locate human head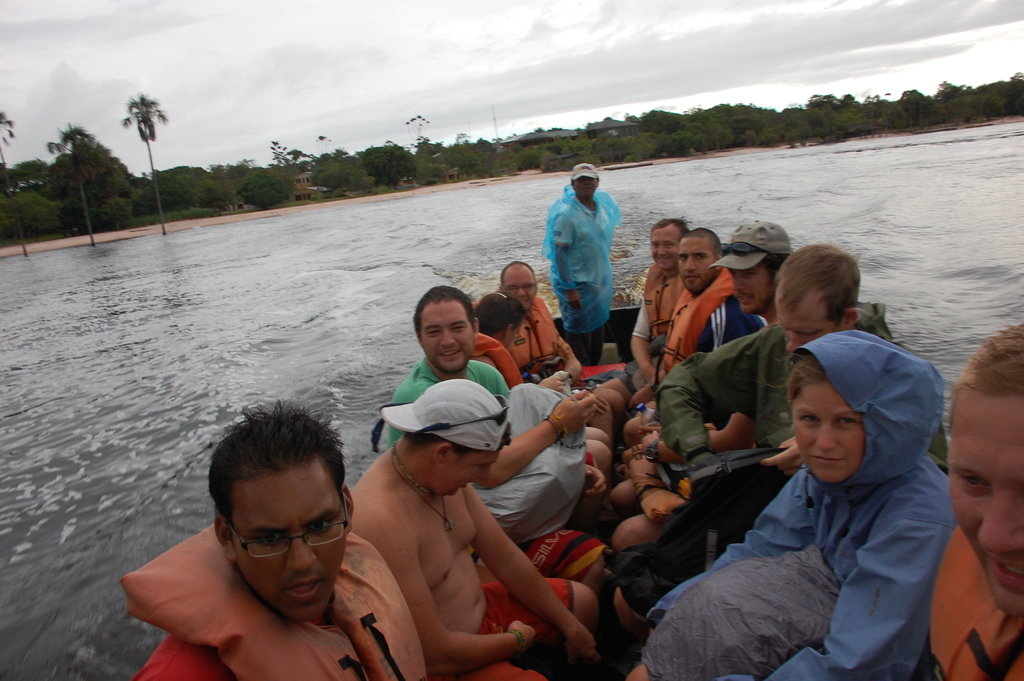
detection(569, 161, 601, 201)
